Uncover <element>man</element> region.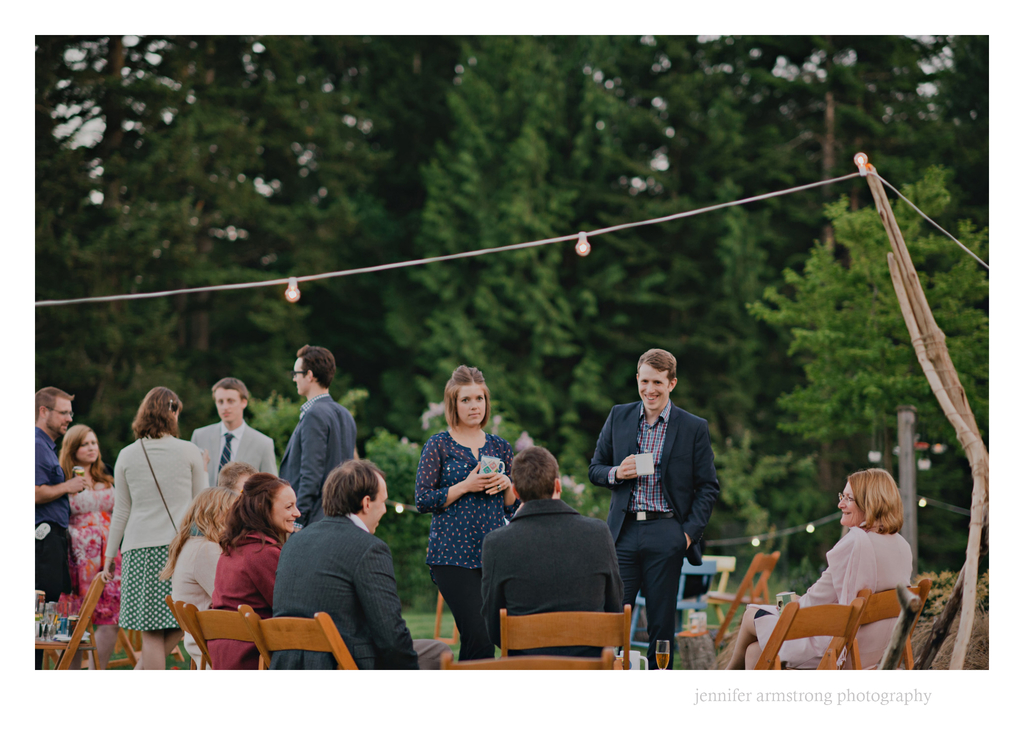
Uncovered: locate(478, 444, 626, 663).
